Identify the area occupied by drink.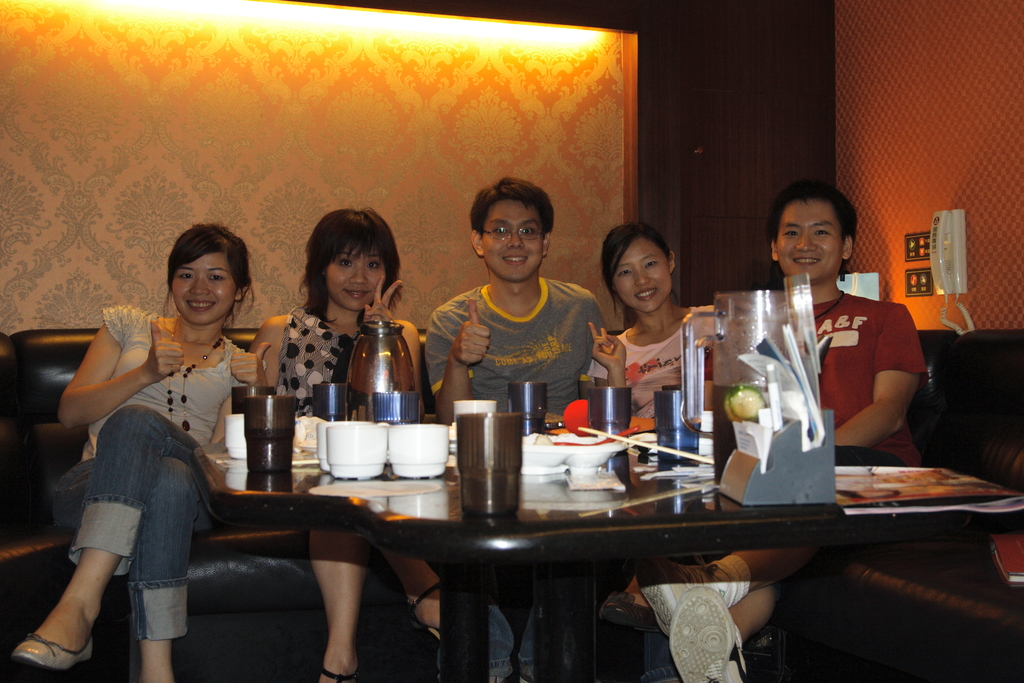
Area: (left=243, top=424, right=296, bottom=477).
